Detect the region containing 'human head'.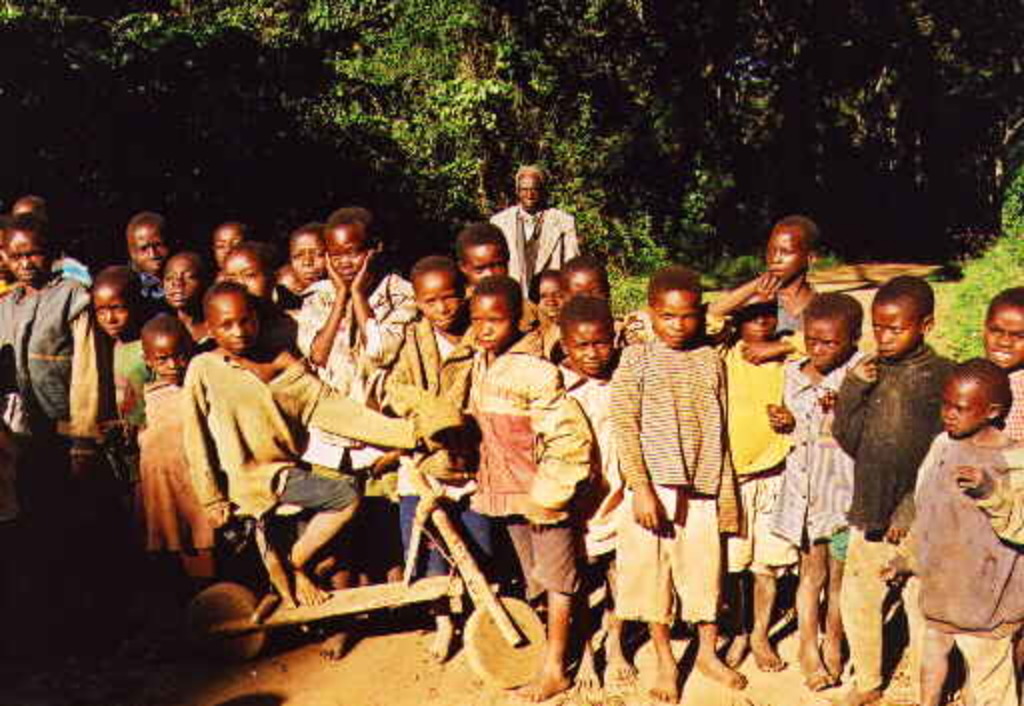
<region>514, 164, 550, 214</region>.
